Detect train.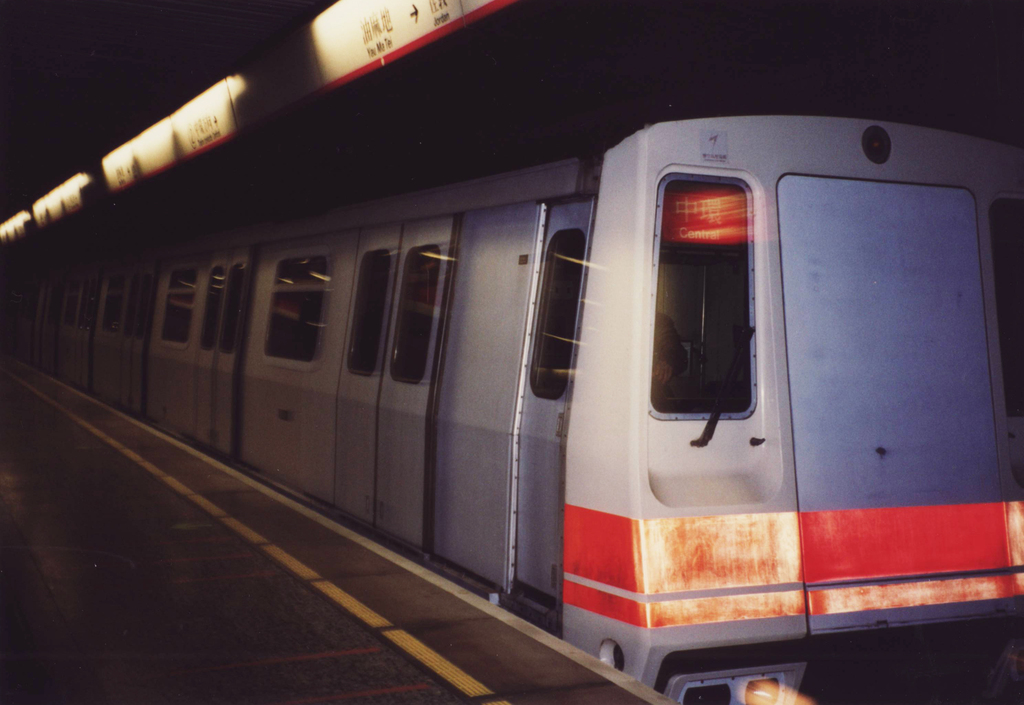
Detected at 3, 109, 1023, 704.
